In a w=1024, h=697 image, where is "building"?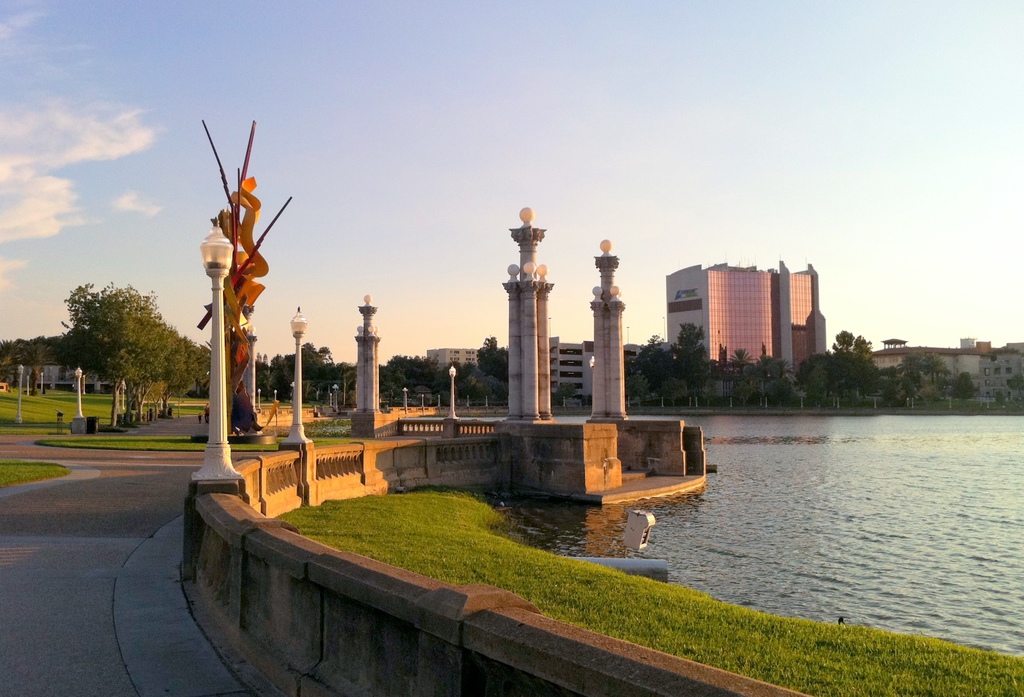
box(868, 343, 1023, 401).
